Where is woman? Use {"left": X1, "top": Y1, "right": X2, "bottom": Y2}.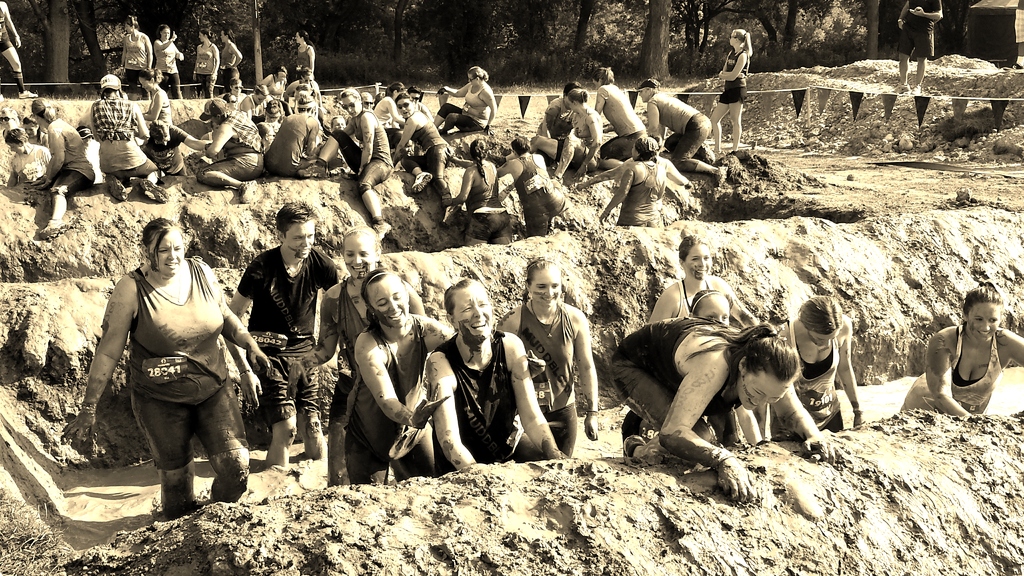
{"left": 218, "top": 28, "right": 243, "bottom": 93}.
